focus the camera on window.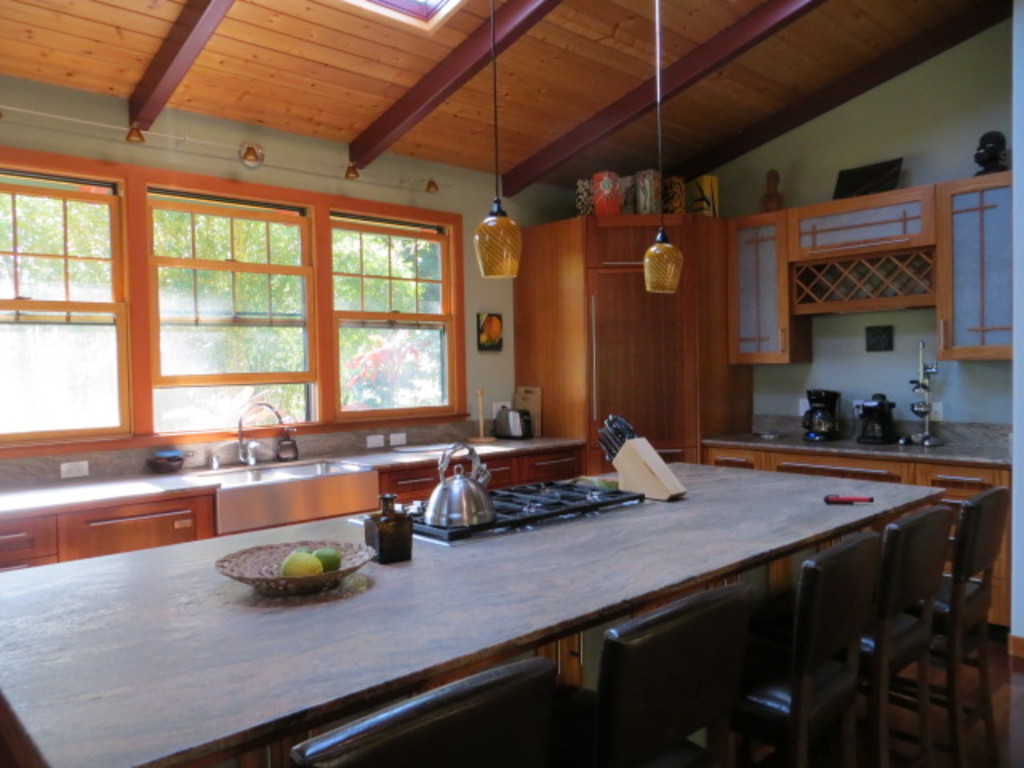
Focus region: detection(144, 189, 312, 435).
